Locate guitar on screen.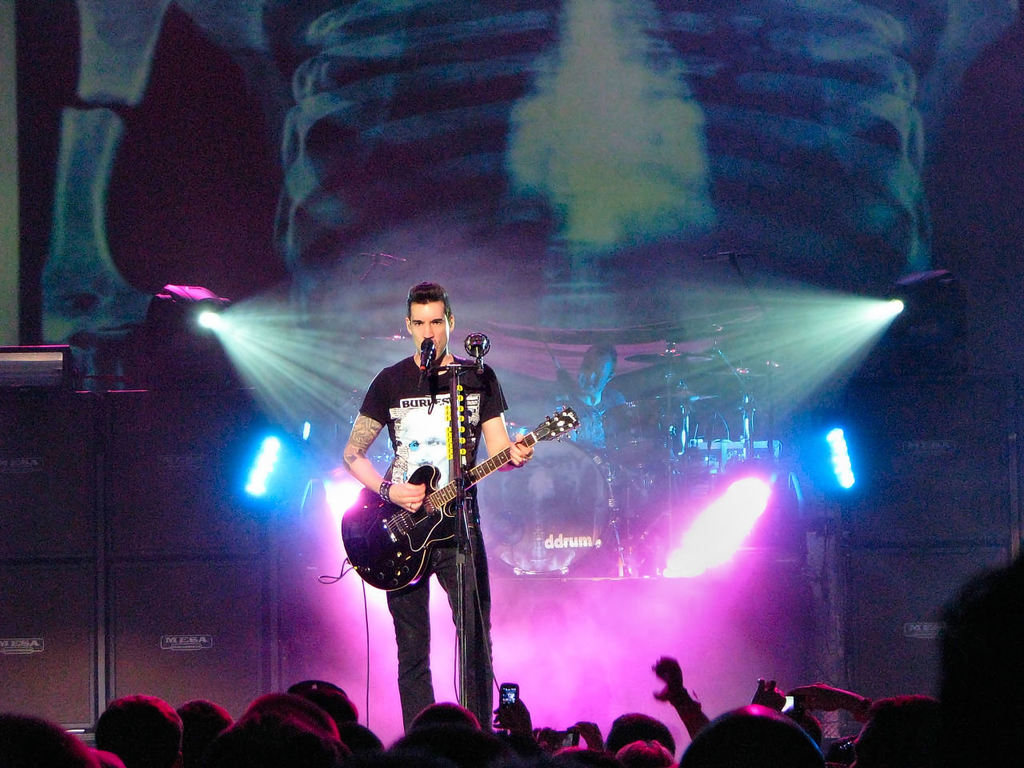
On screen at 336:386:586:570.
